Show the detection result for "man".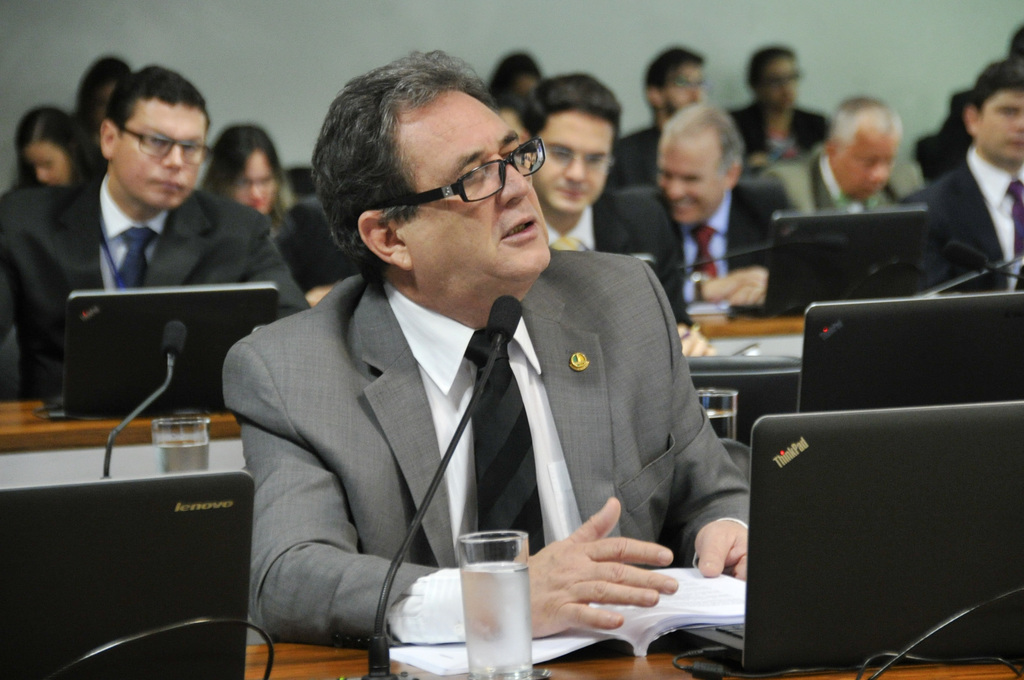
<bbox>915, 24, 1023, 179</bbox>.
